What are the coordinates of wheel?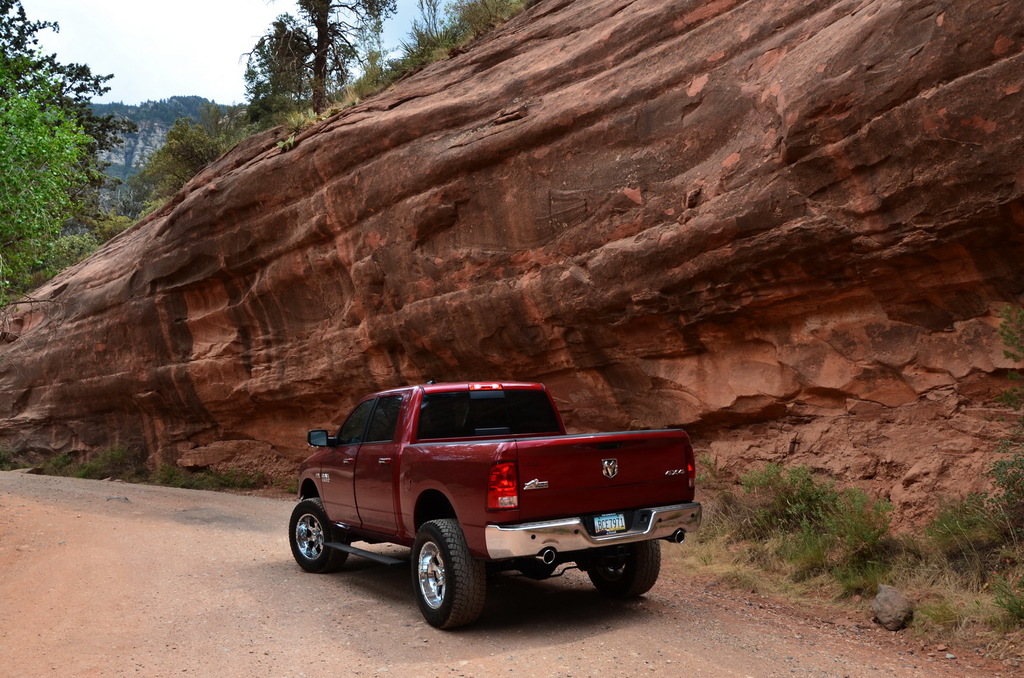
(left=577, top=539, right=666, bottom=601).
